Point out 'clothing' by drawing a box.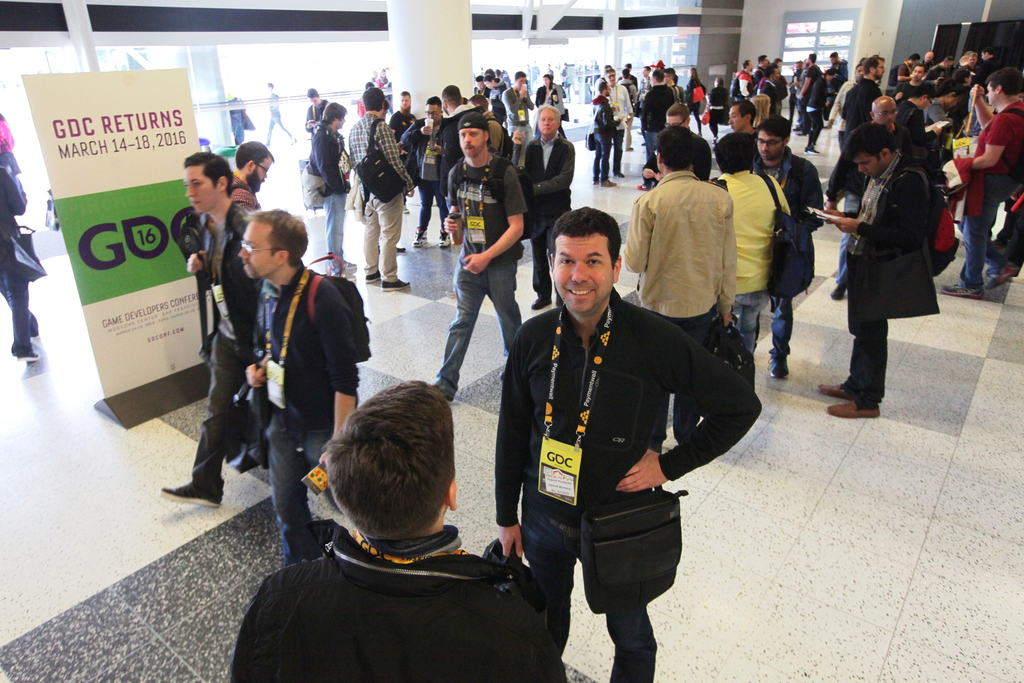
x1=838 y1=71 x2=886 y2=136.
